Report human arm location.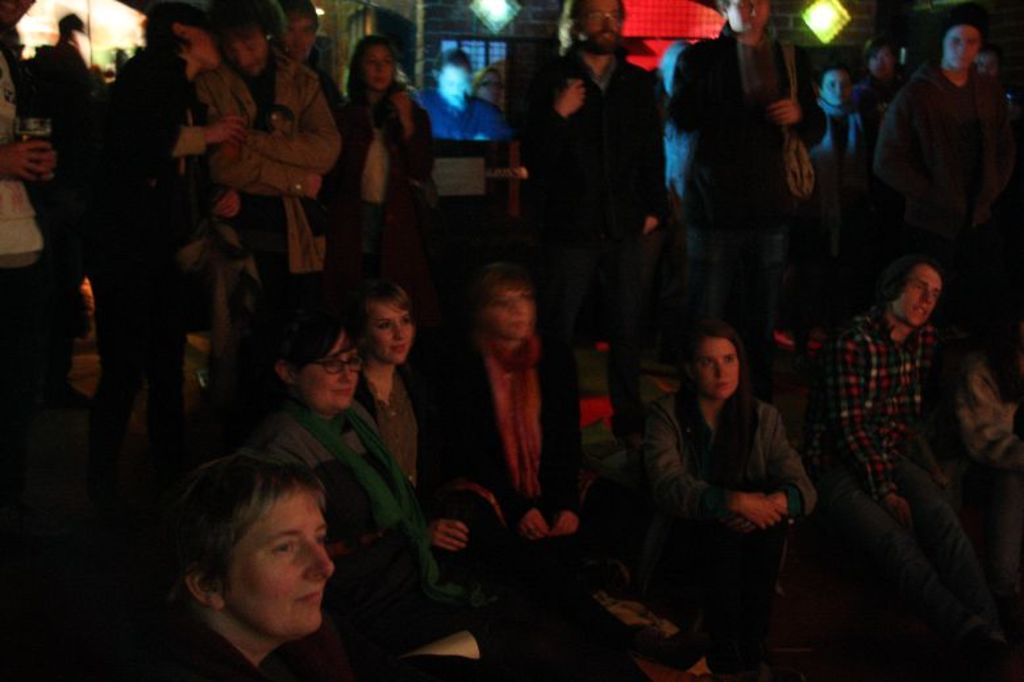
Report: (left=0, top=138, right=51, bottom=180).
